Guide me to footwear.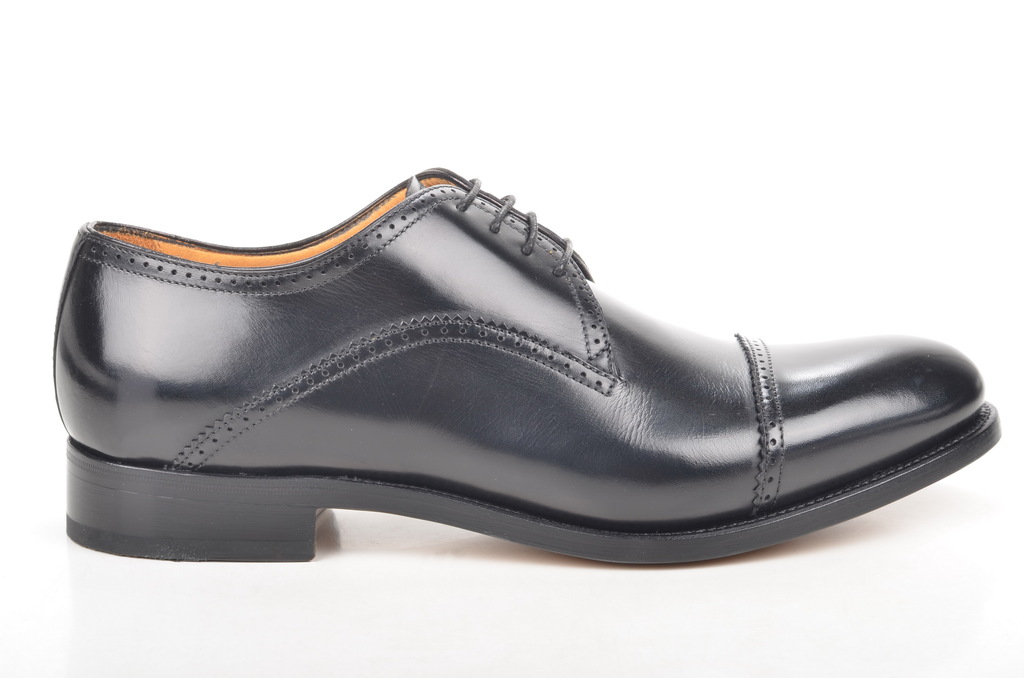
Guidance: x1=51, y1=168, x2=1003, y2=560.
